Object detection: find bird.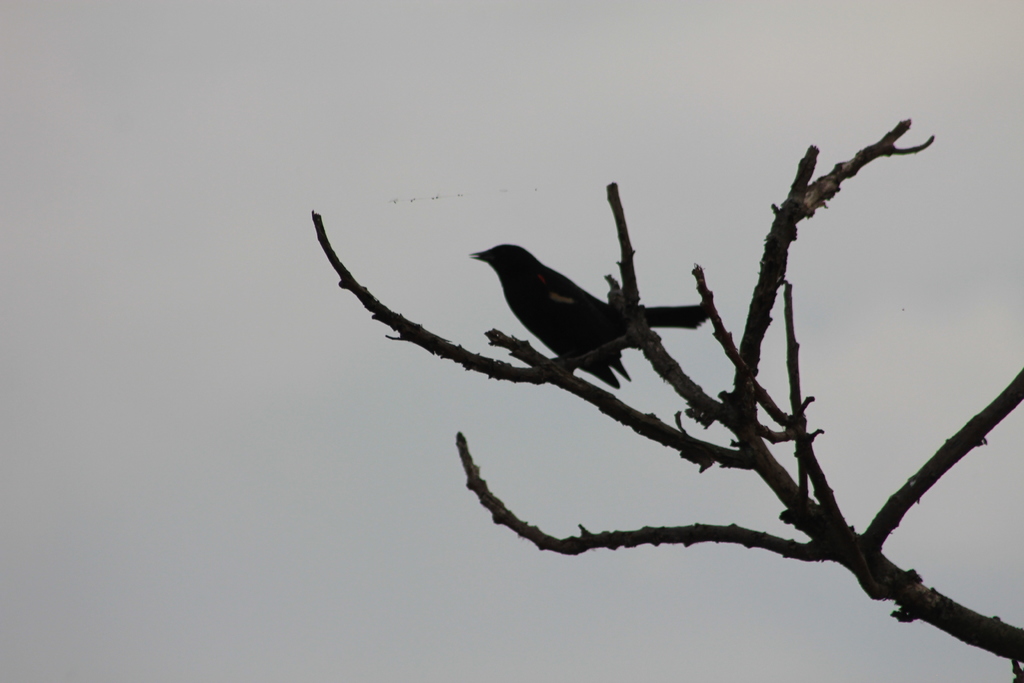
pyautogui.locateOnScreen(450, 222, 689, 379).
